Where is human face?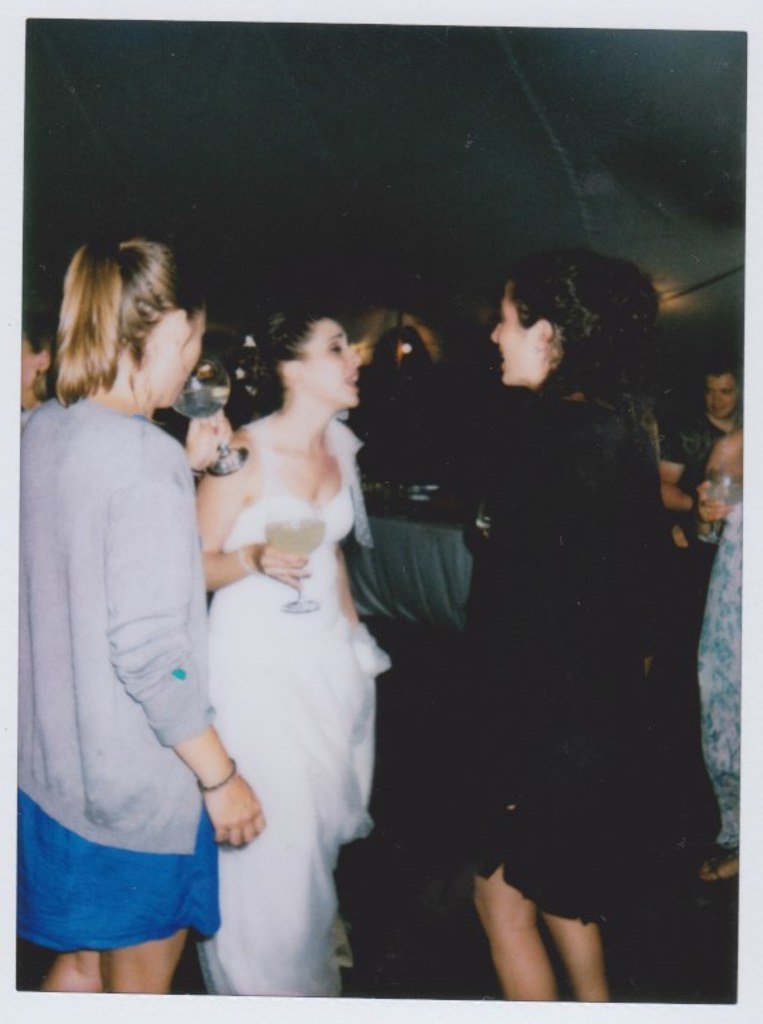
region(141, 302, 212, 407).
